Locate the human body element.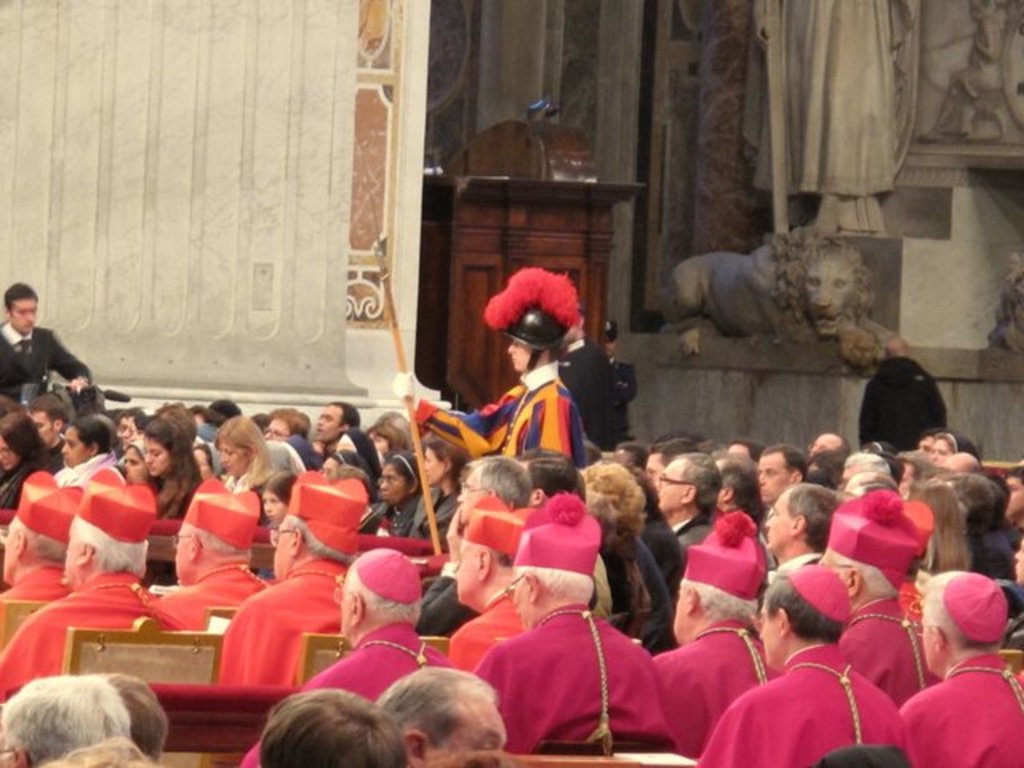
Element bbox: [x1=459, y1=555, x2=672, y2=760].
